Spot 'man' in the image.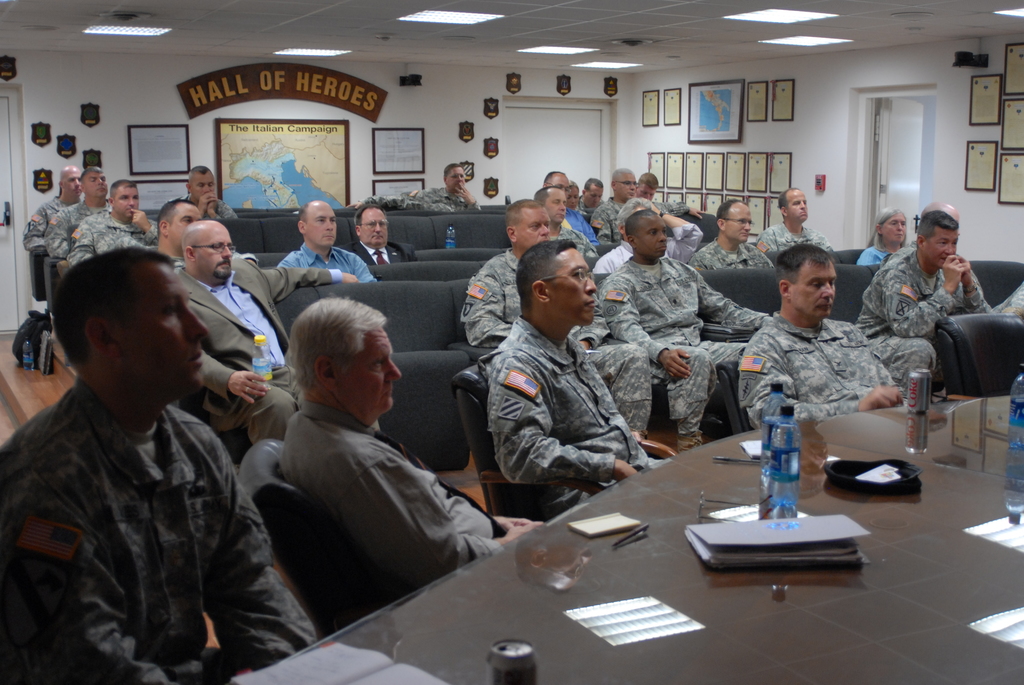
'man' found at 738,246,927,420.
